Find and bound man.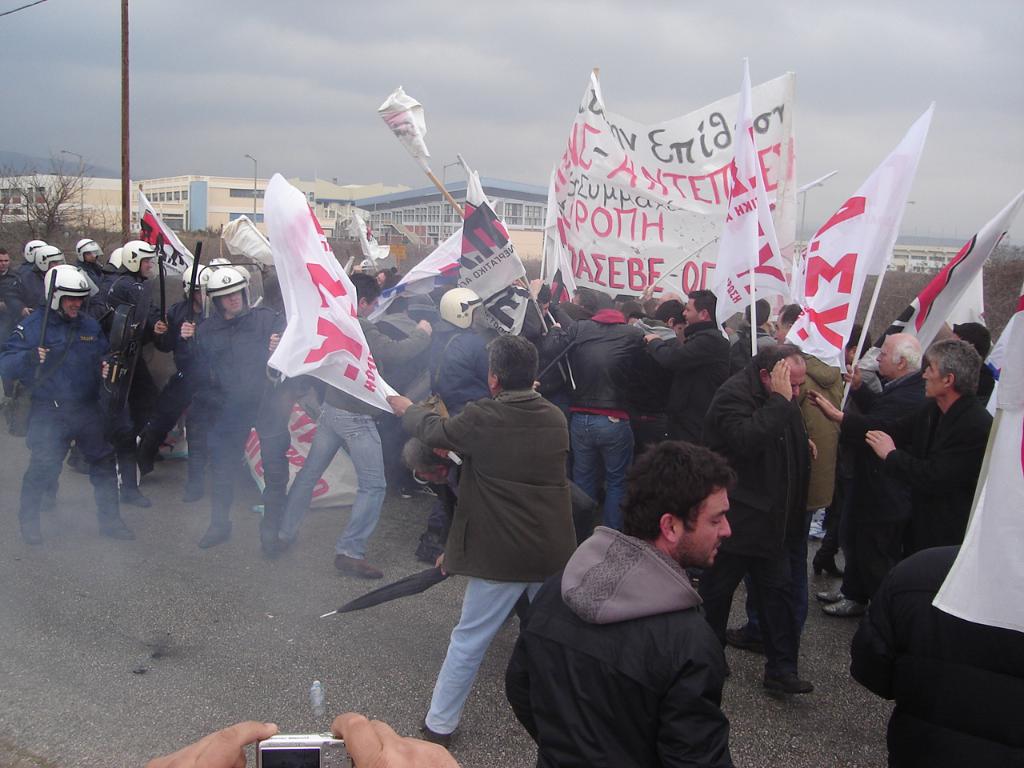
Bound: region(134, 258, 218, 506).
